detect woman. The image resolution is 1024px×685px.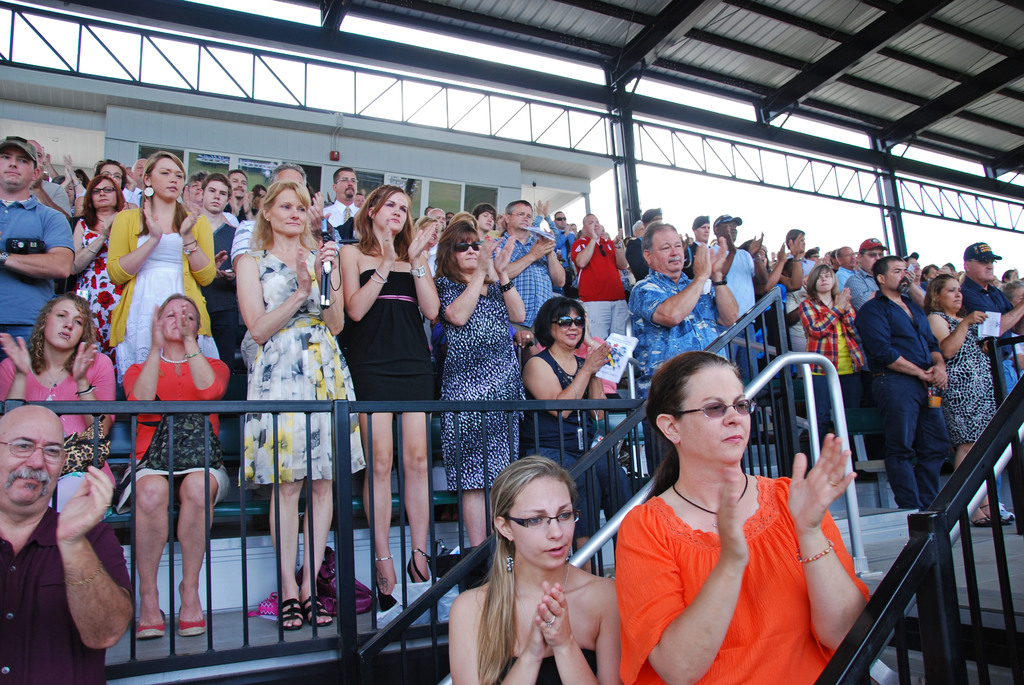
{"left": 596, "top": 352, "right": 833, "bottom": 664}.
